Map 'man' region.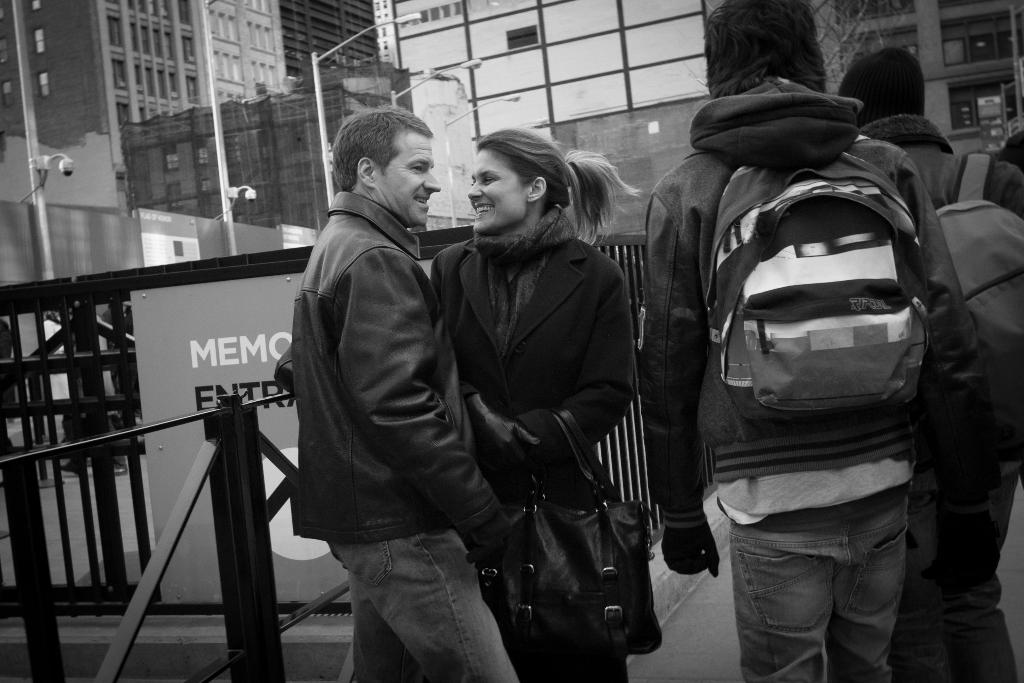
Mapped to (x1=280, y1=103, x2=495, y2=678).
